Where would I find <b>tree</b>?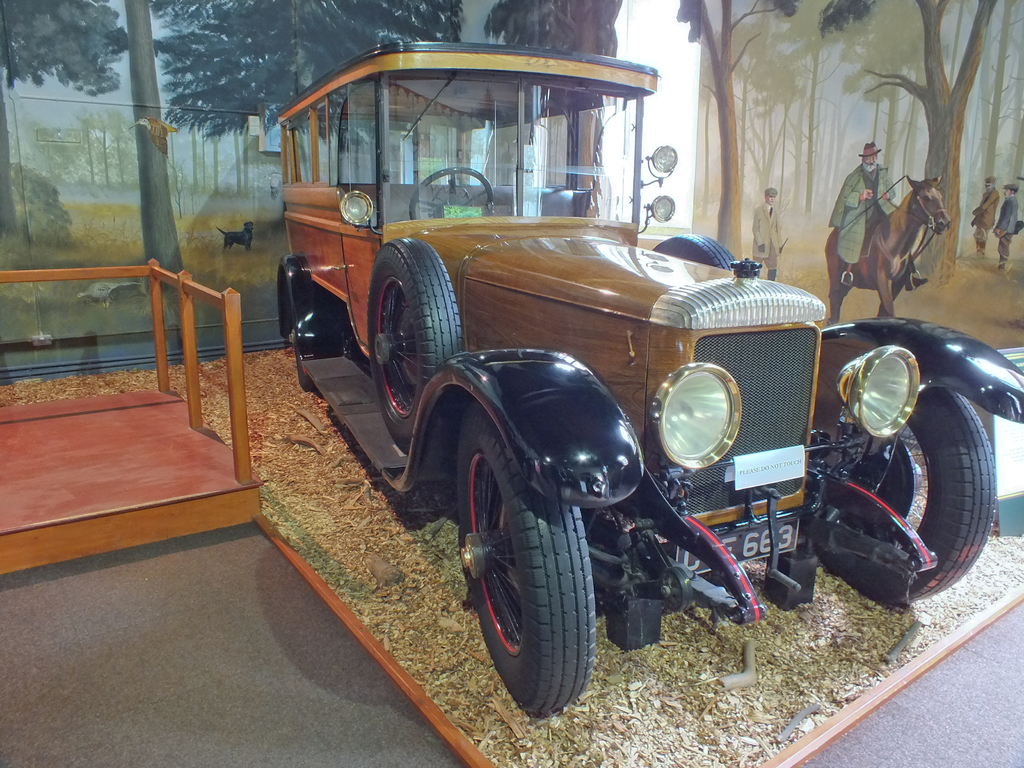
At [162,0,461,128].
